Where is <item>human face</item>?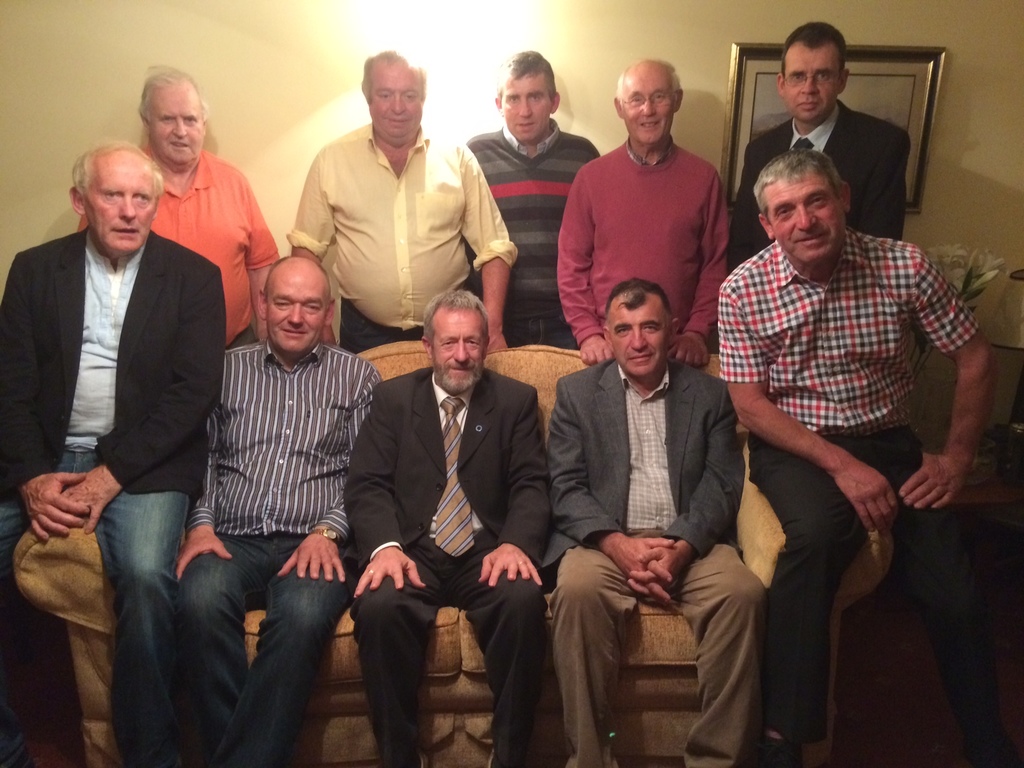
784/45/842/123.
